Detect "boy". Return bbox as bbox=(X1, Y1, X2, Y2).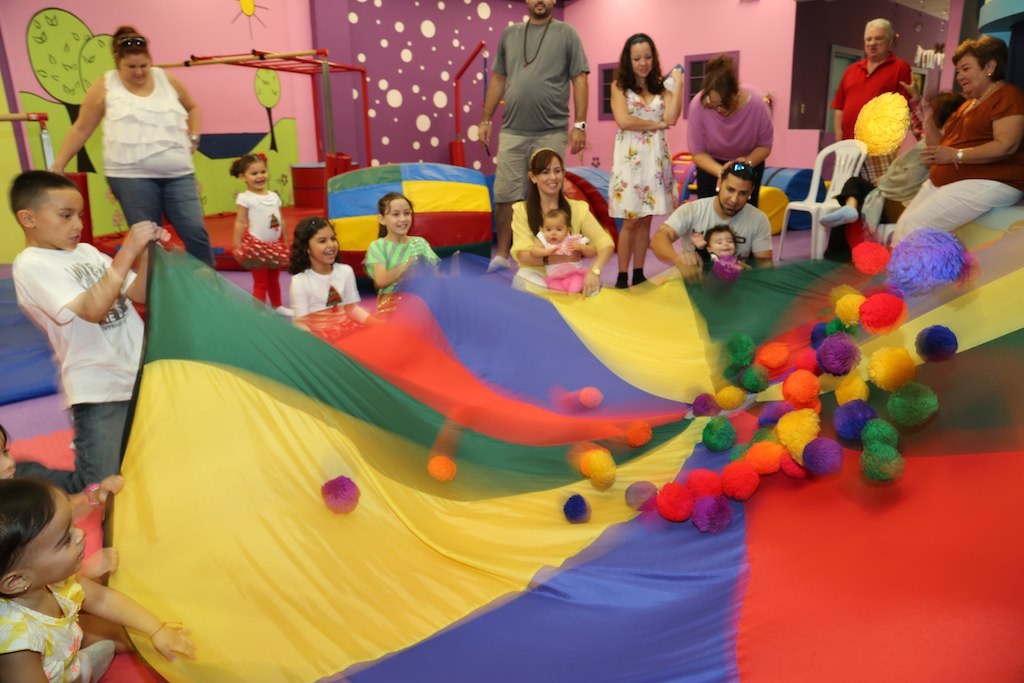
bbox=(11, 168, 171, 489).
